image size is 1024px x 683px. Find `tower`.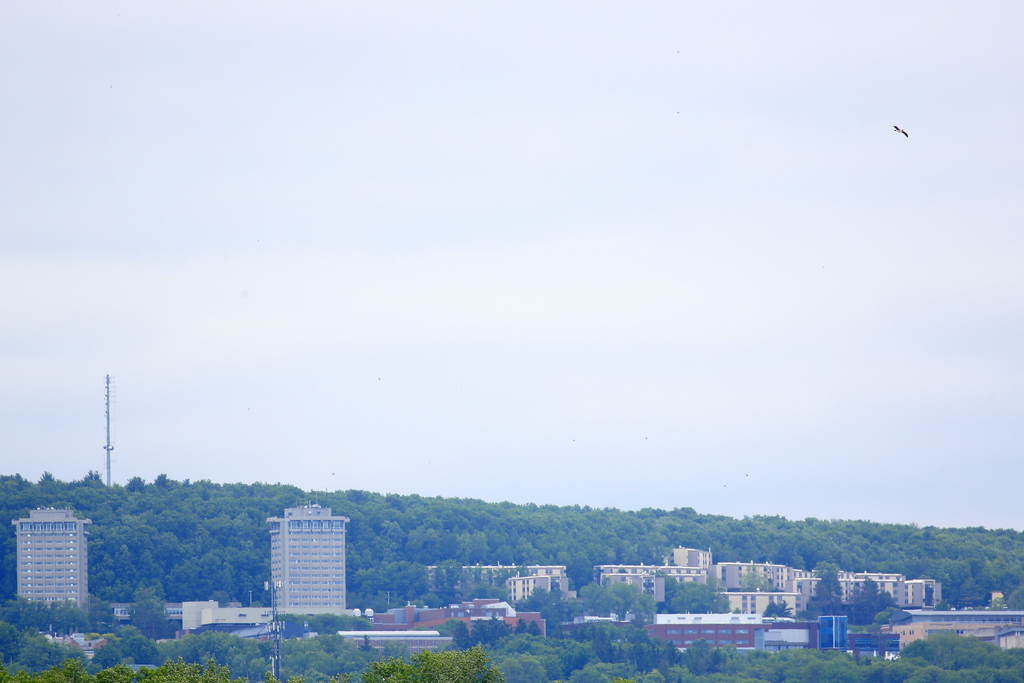
271,502,355,621.
